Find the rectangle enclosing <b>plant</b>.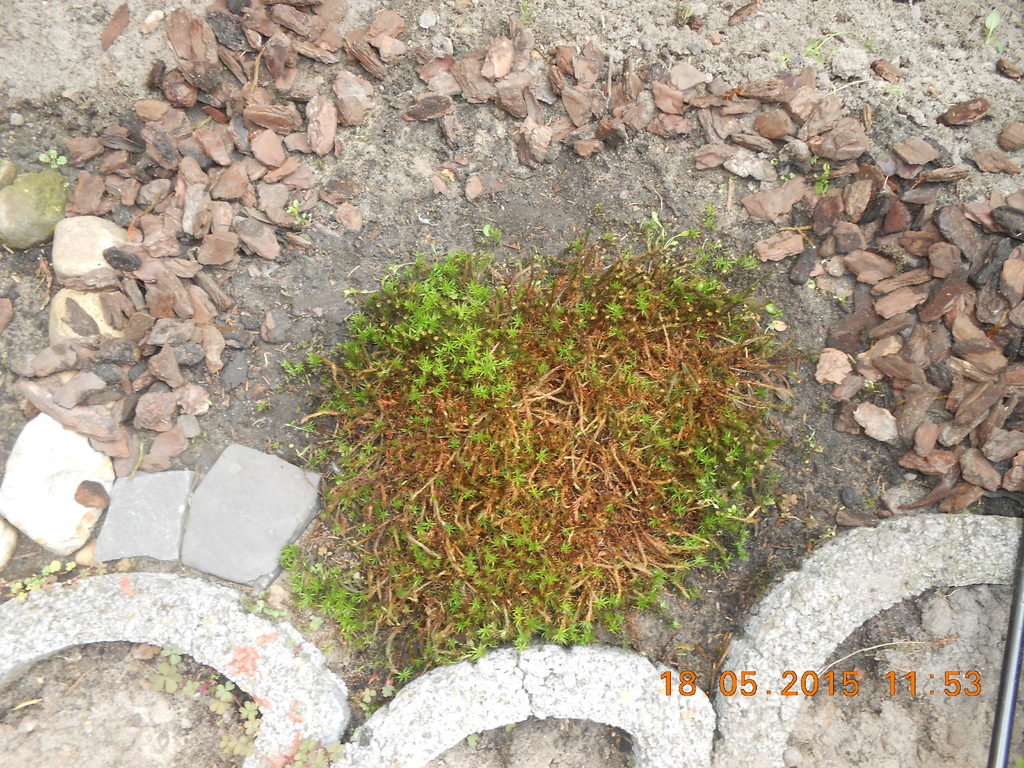
left=717, top=180, right=728, bottom=194.
